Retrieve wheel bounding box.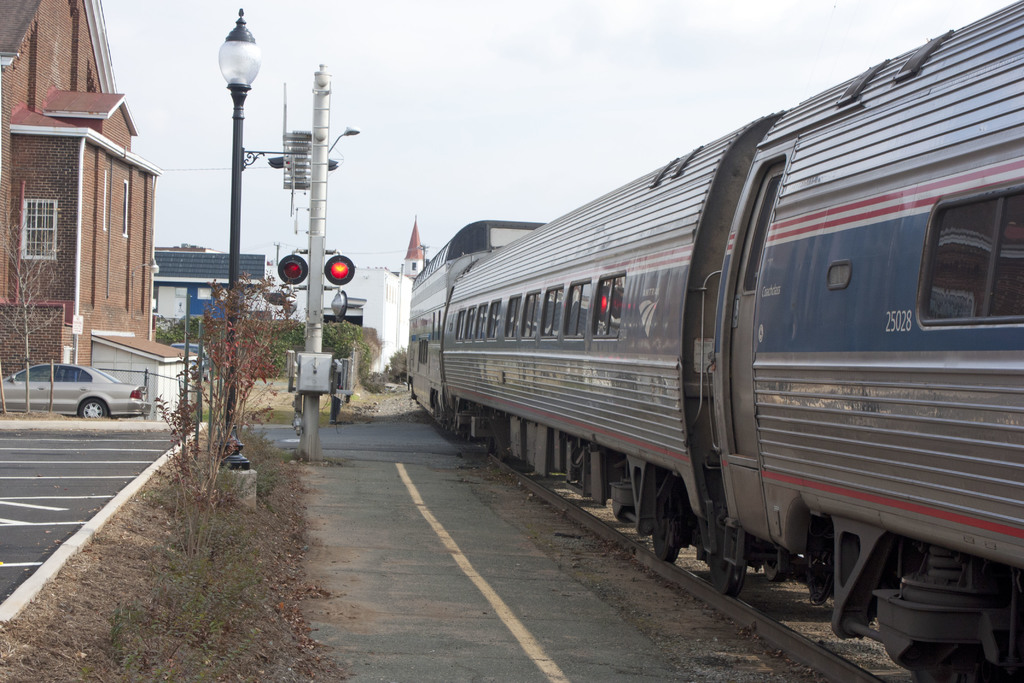
Bounding box: x1=649 y1=496 x2=686 y2=564.
